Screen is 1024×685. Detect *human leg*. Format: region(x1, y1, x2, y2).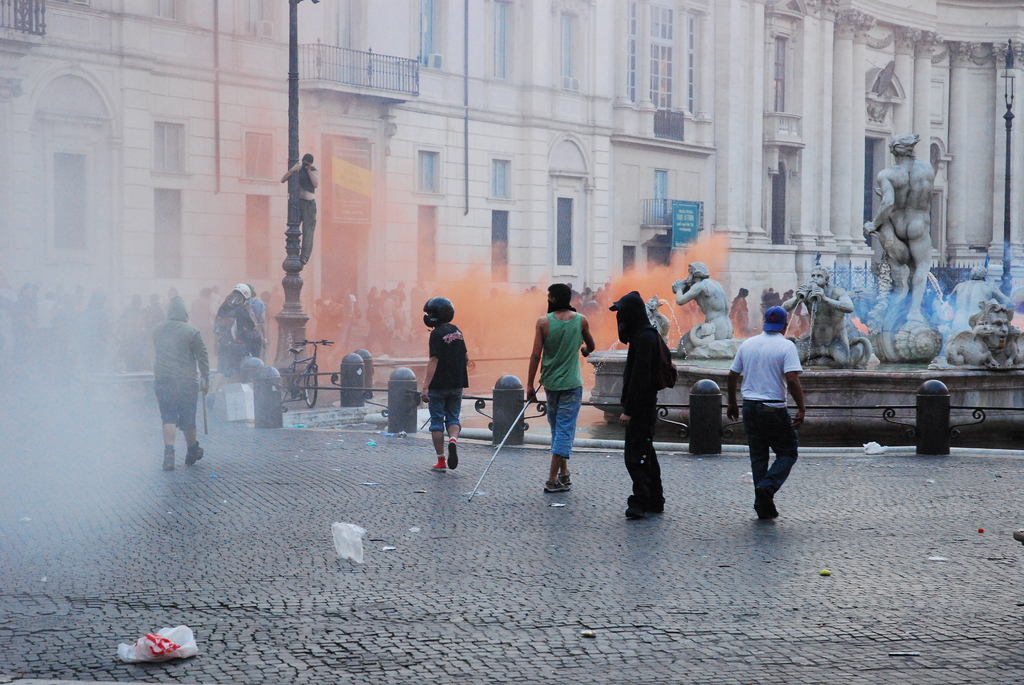
region(425, 390, 445, 474).
